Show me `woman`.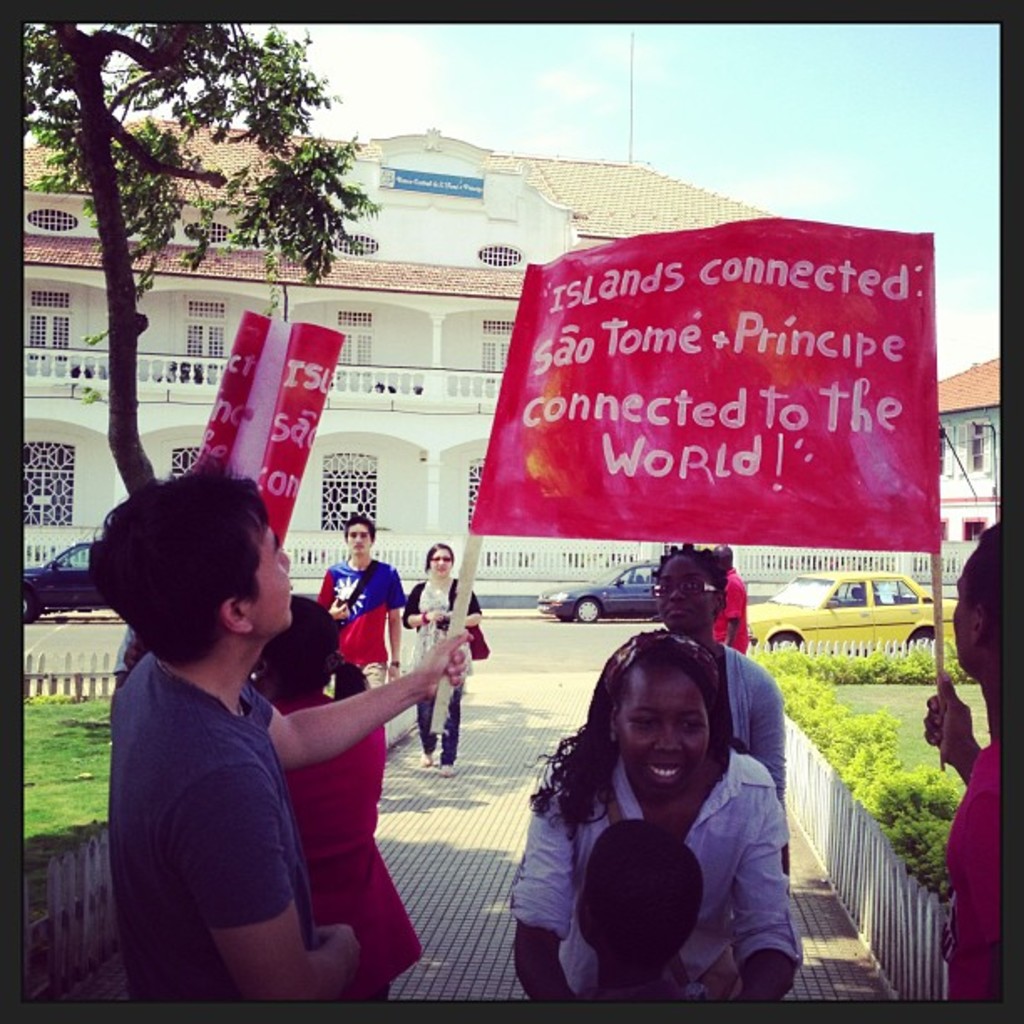
`woman` is here: detection(663, 535, 798, 771).
